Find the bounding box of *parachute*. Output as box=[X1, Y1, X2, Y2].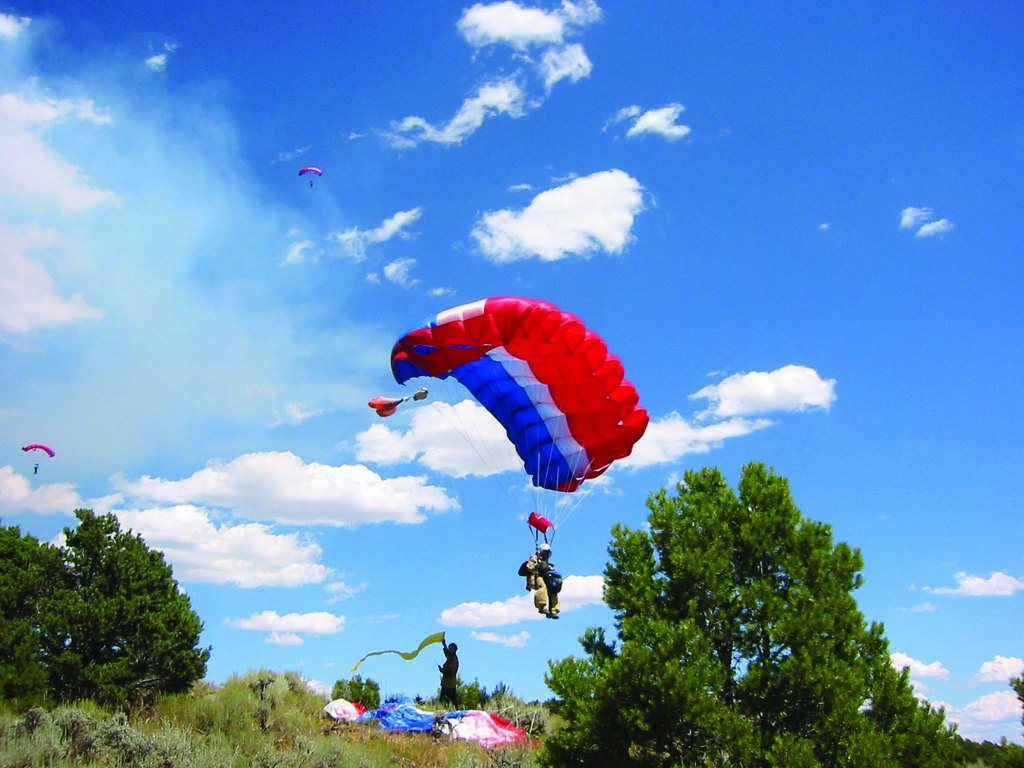
box=[19, 440, 59, 475].
